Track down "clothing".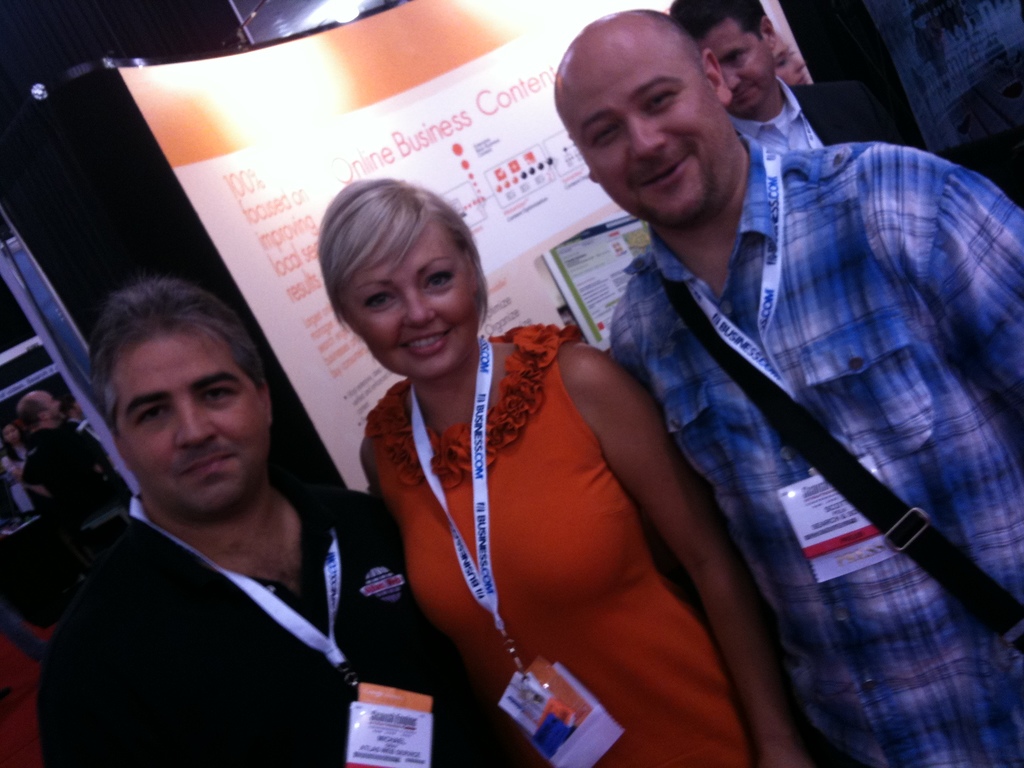
Tracked to rect(360, 326, 753, 767).
